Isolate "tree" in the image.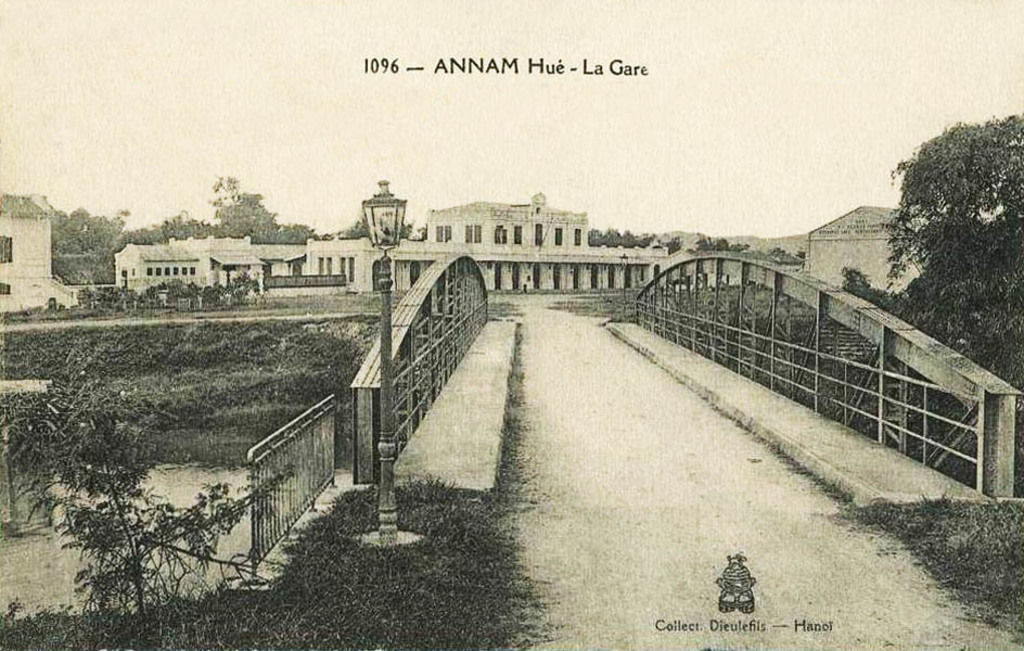
Isolated region: [620, 228, 636, 246].
